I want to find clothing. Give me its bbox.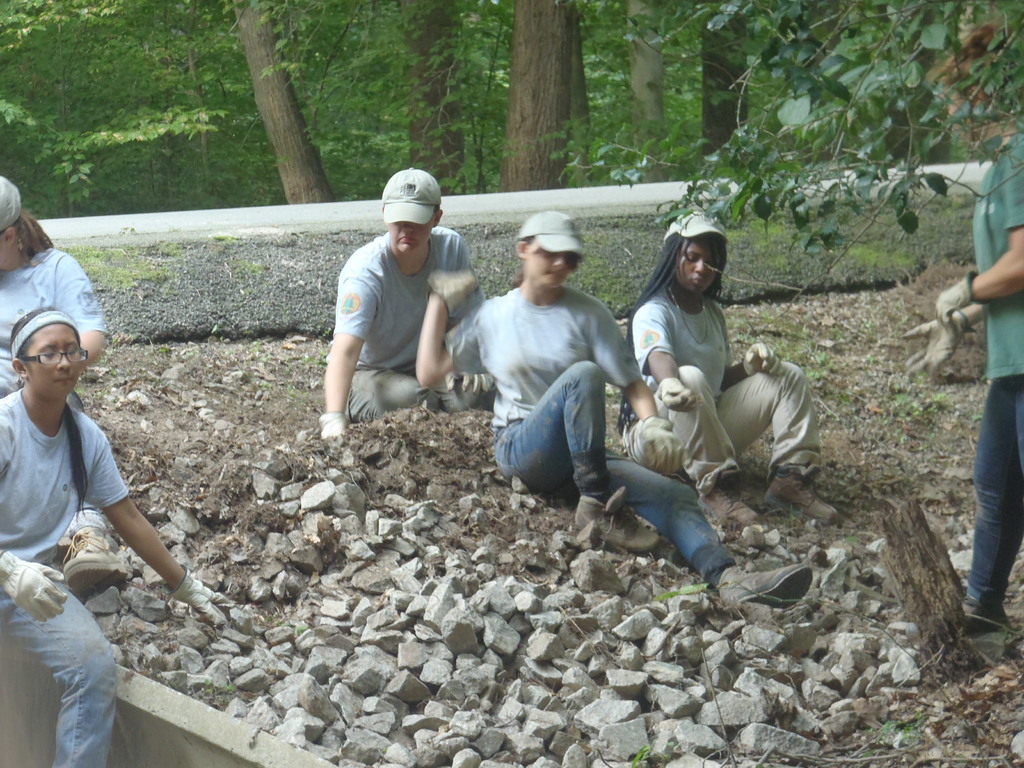
(left=333, top=225, right=500, bottom=425).
